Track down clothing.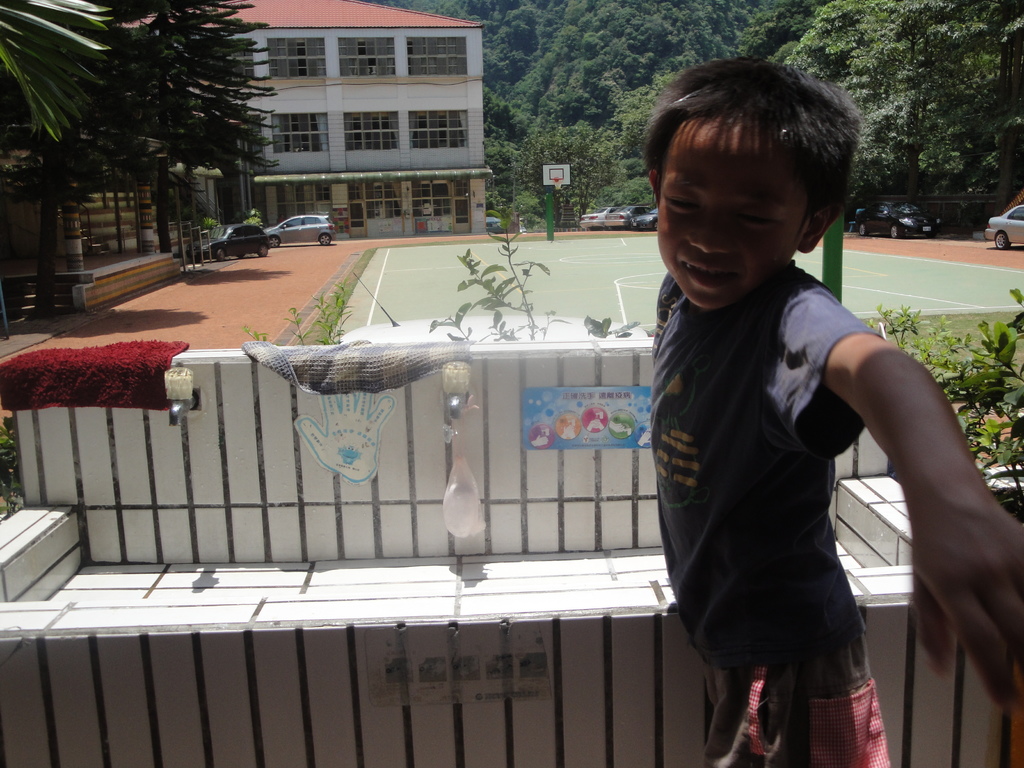
Tracked to region(0, 338, 184, 410).
